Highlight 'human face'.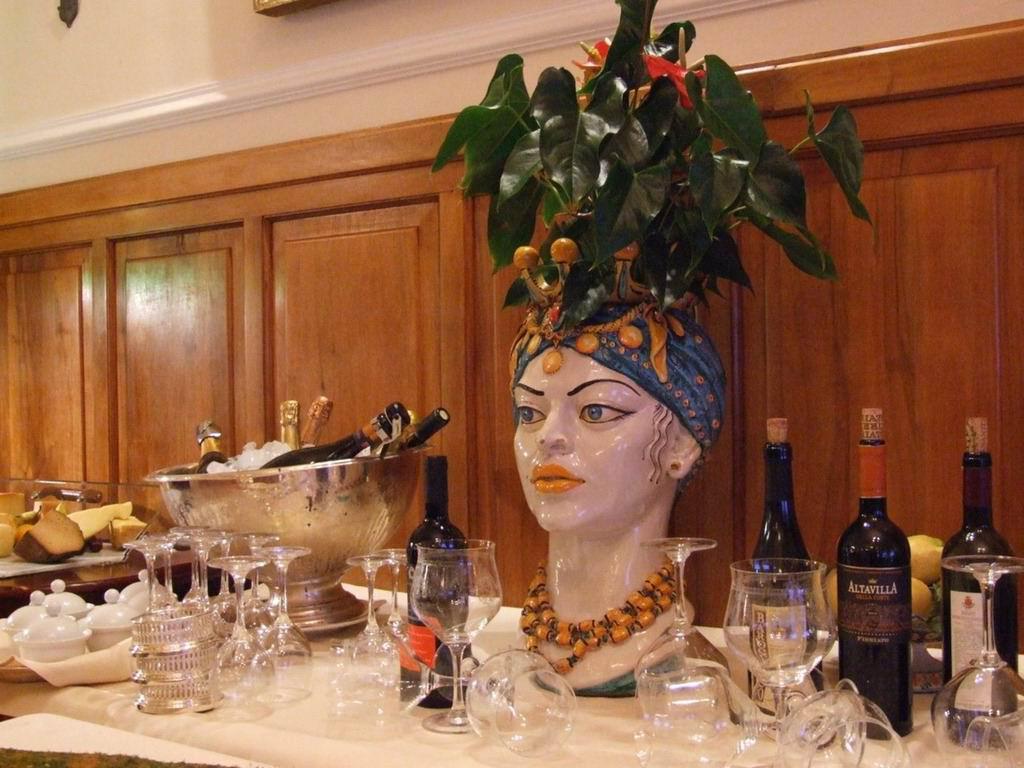
Highlighted region: region(514, 346, 670, 544).
